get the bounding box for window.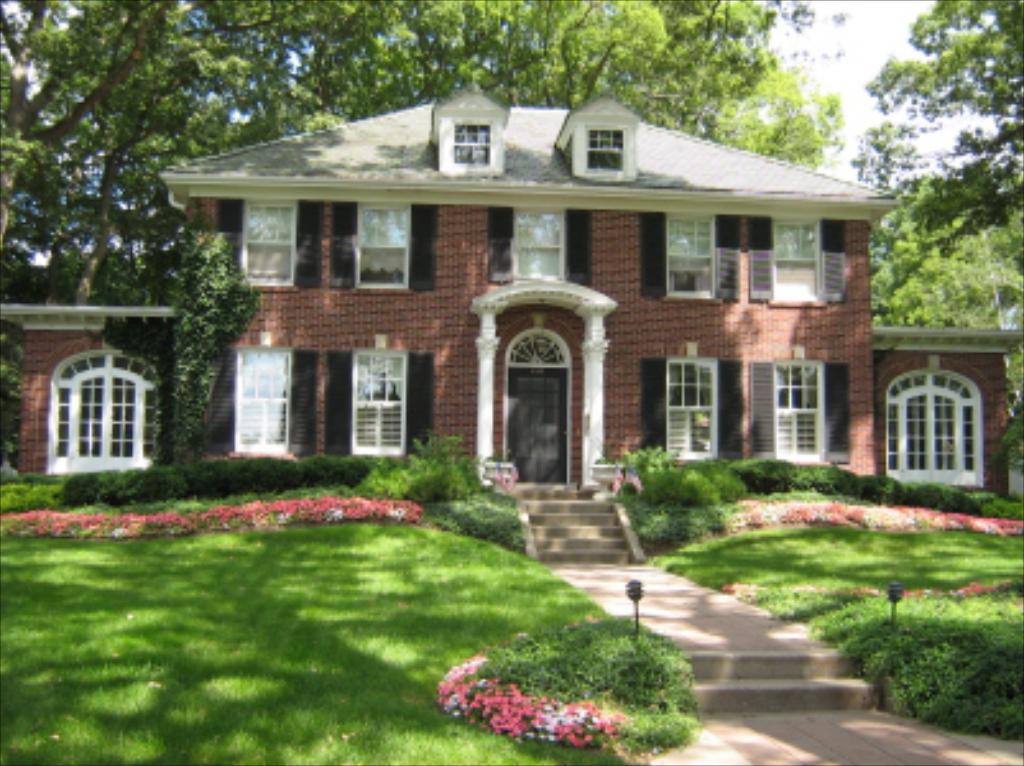
bbox=[776, 360, 825, 460].
